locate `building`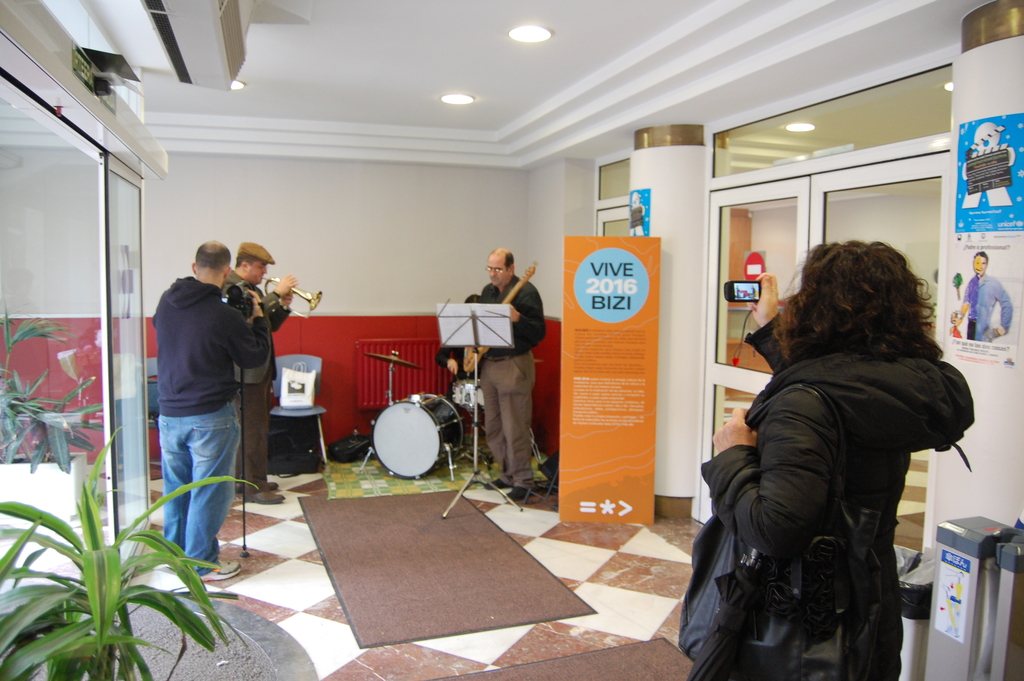
0, 0, 1023, 680
